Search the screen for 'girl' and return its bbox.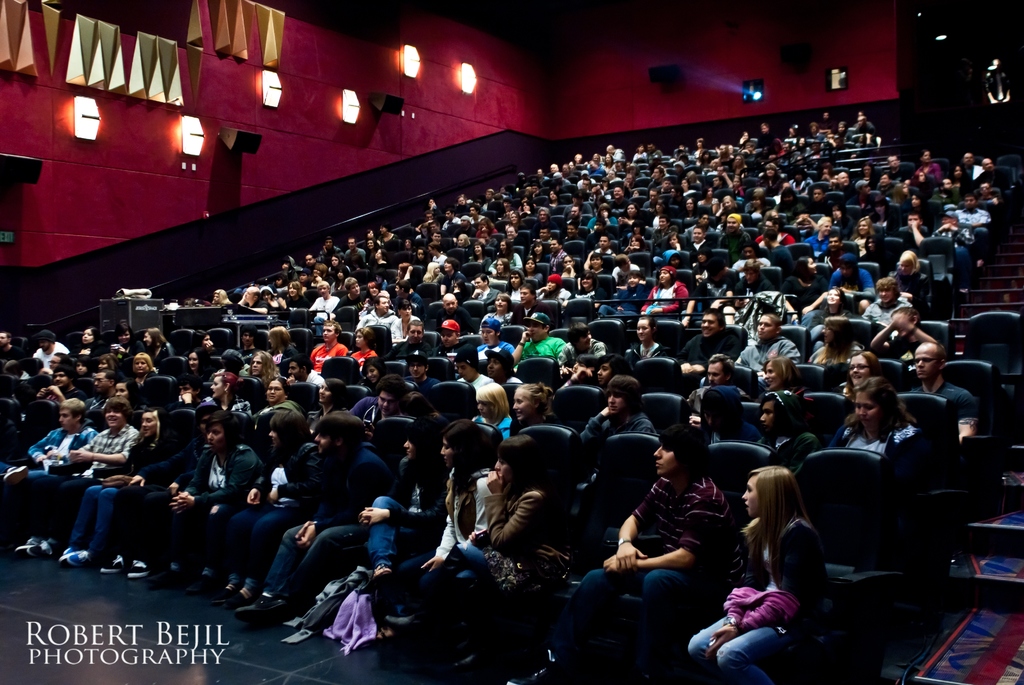
Found: x1=730, y1=178, x2=746, y2=194.
